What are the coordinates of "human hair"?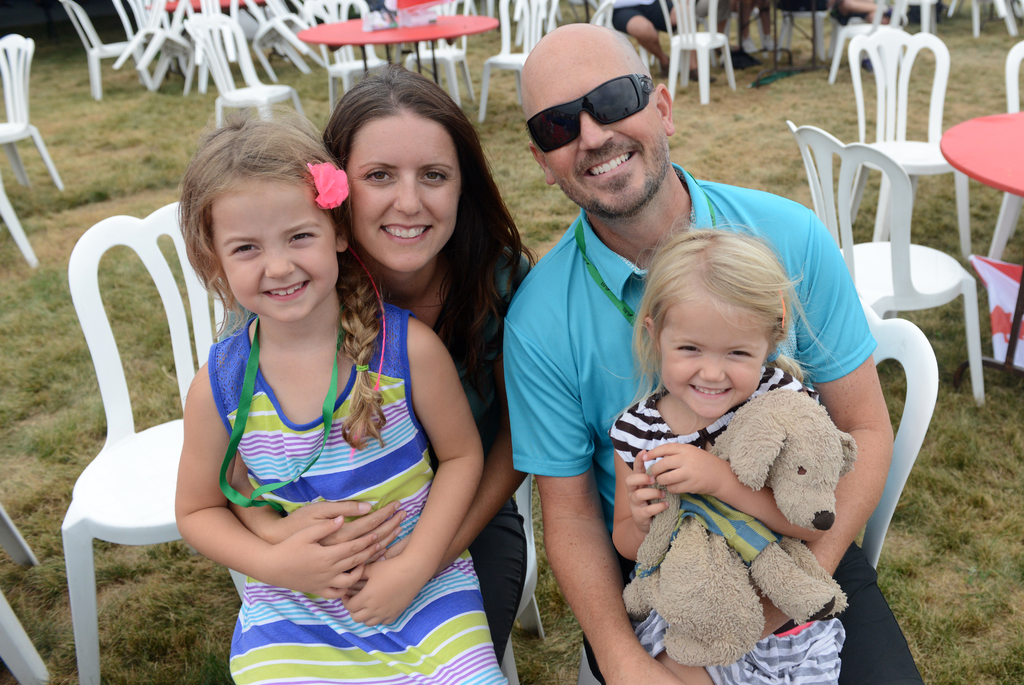
[628,219,813,419].
